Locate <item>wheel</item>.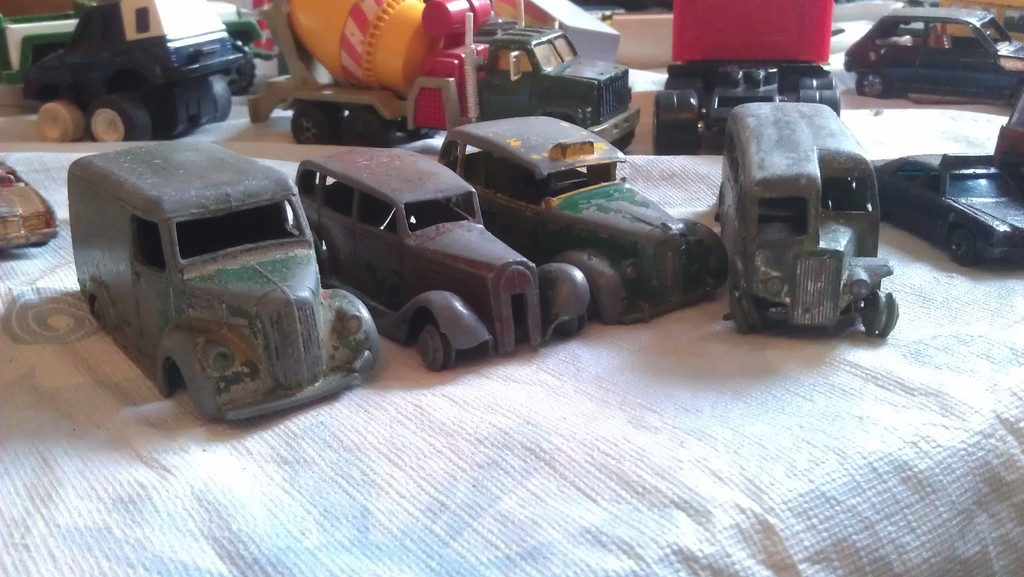
Bounding box: (350,110,396,143).
